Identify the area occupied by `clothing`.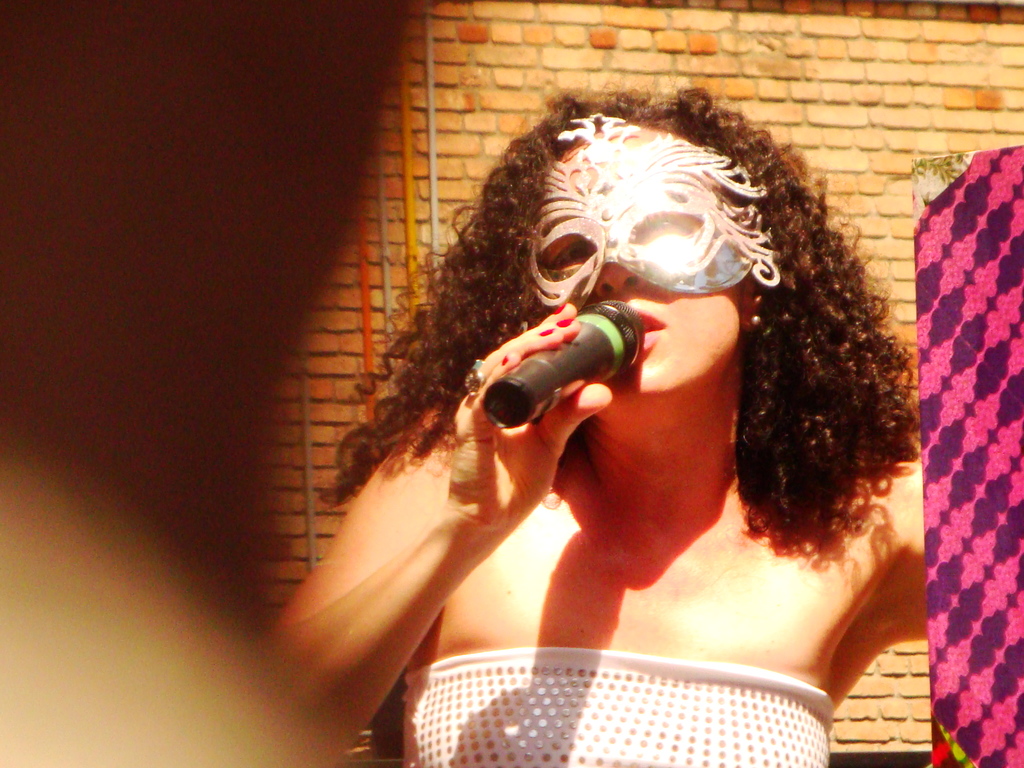
Area: [400, 644, 838, 767].
